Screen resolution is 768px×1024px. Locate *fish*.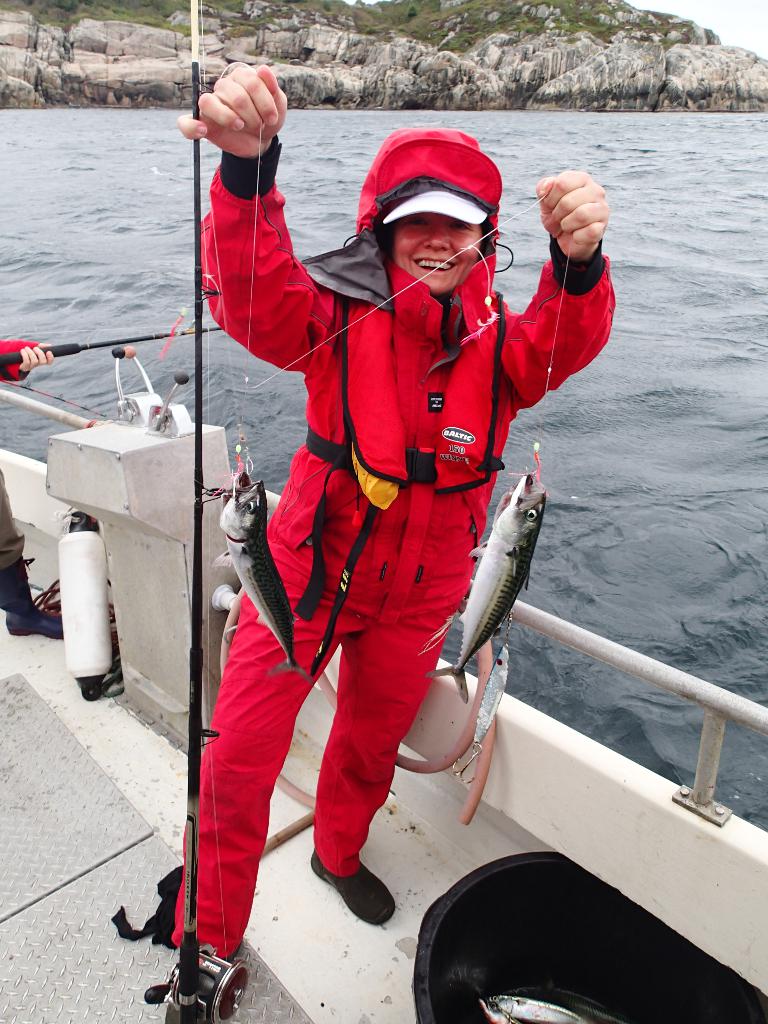
locate(214, 476, 315, 688).
